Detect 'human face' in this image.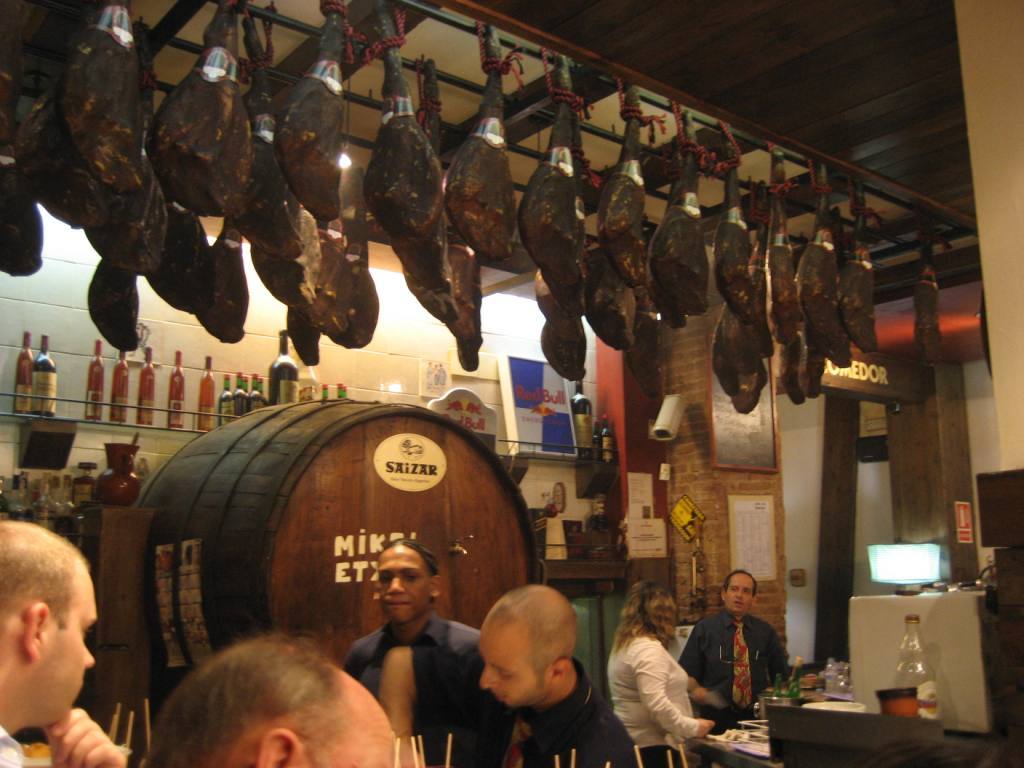
Detection: locate(25, 569, 94, 731).
